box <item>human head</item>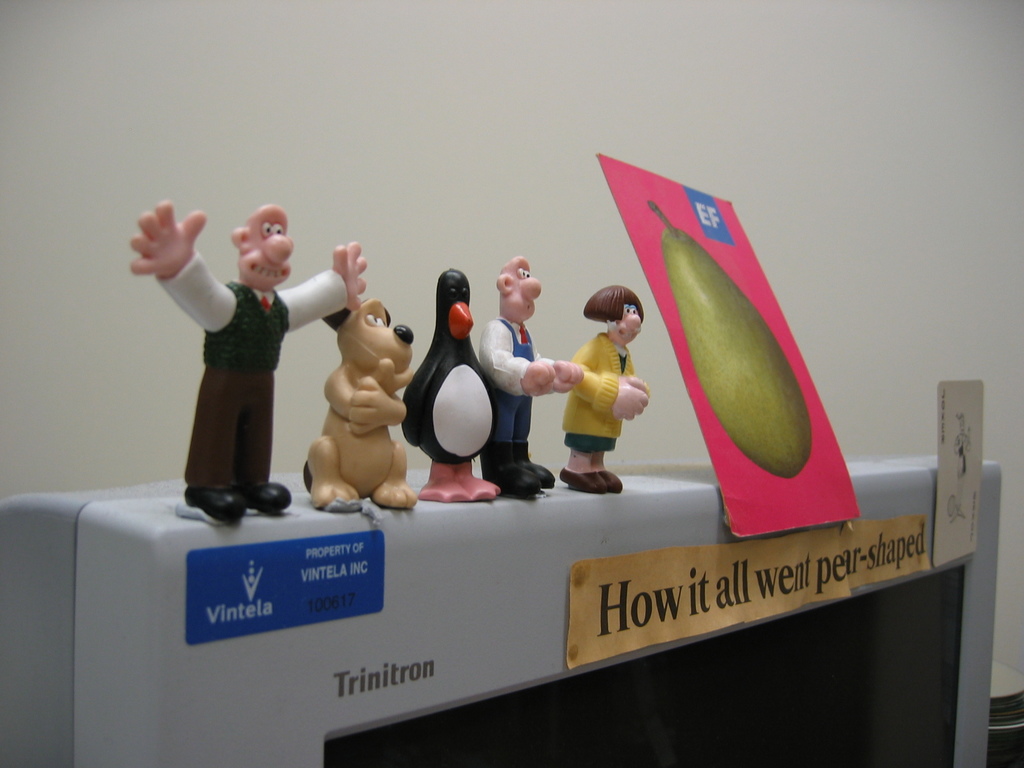
l=581, t=285, r=651, b=355
